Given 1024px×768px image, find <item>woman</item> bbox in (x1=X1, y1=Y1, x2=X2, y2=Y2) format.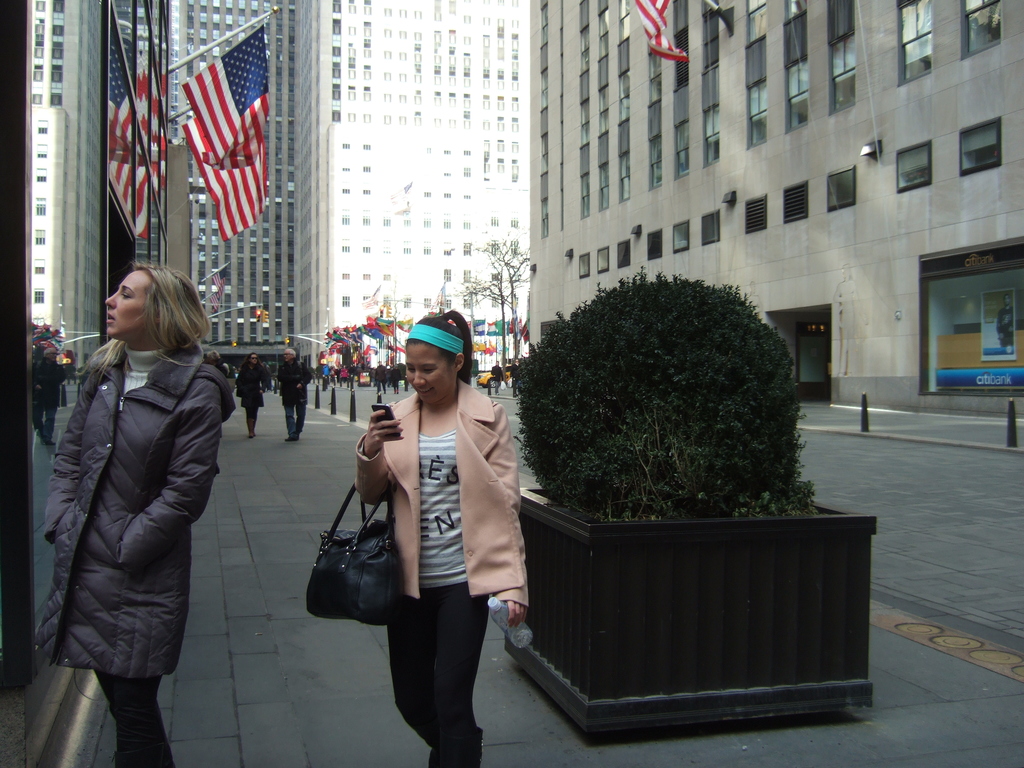
(x1=351, y1=306, x2=530, y2=767).
